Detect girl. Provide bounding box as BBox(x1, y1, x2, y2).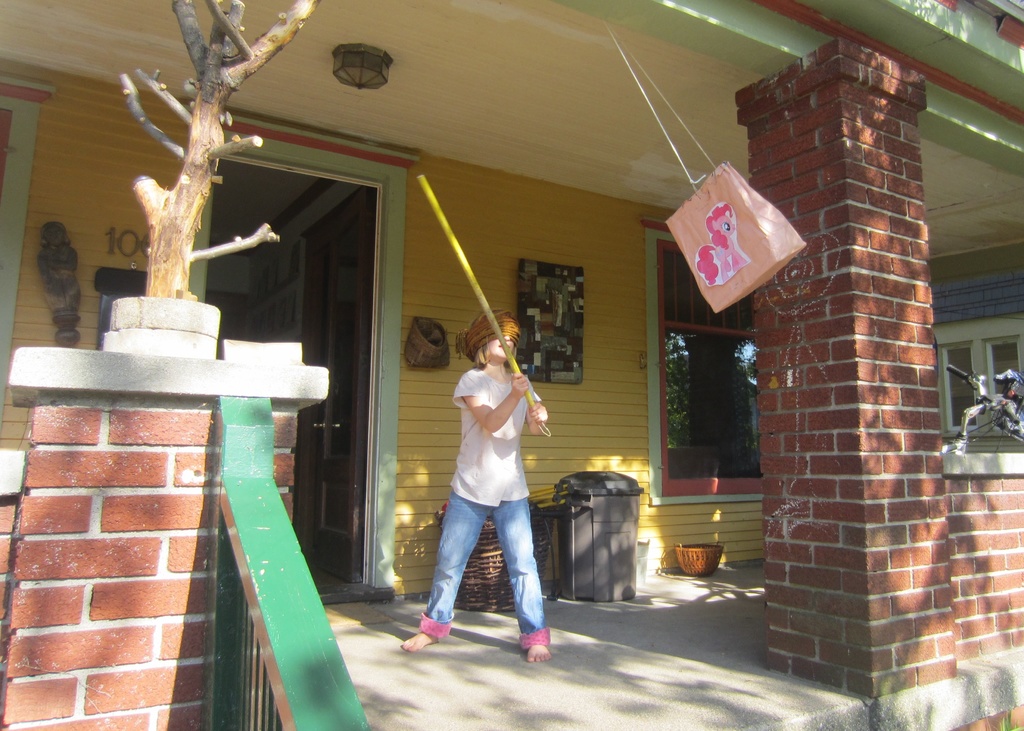
BBox(396, 307, 551, 664).
